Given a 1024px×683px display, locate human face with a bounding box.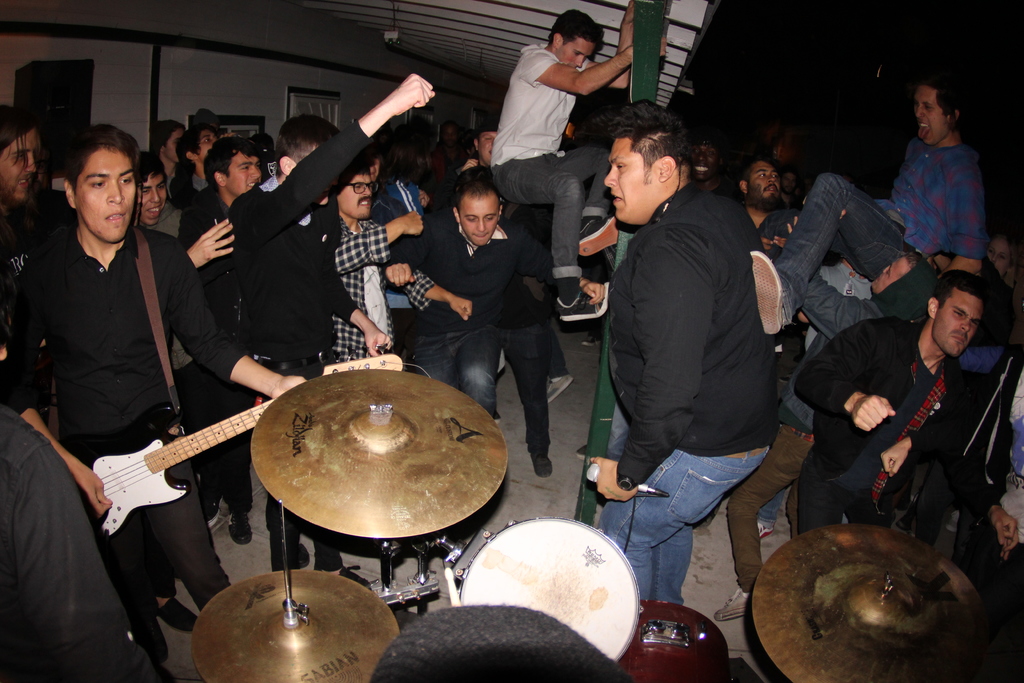
Located: 140,173,167,226.
